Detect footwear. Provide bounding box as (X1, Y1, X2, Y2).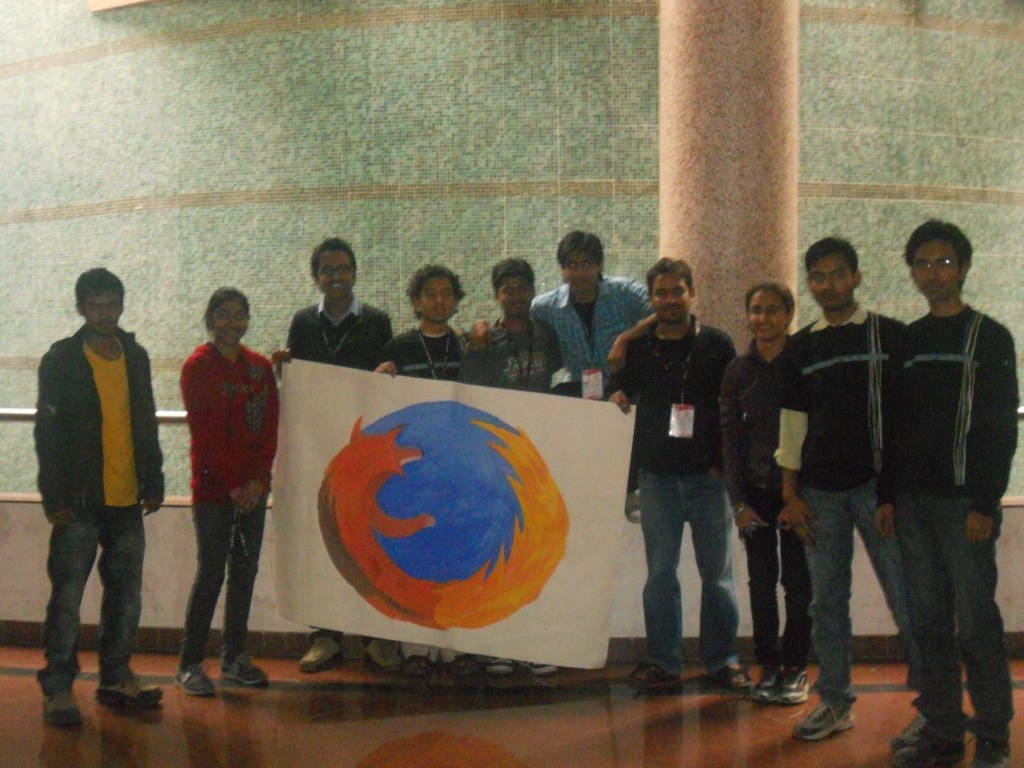
(634, 660, 670, 686).
